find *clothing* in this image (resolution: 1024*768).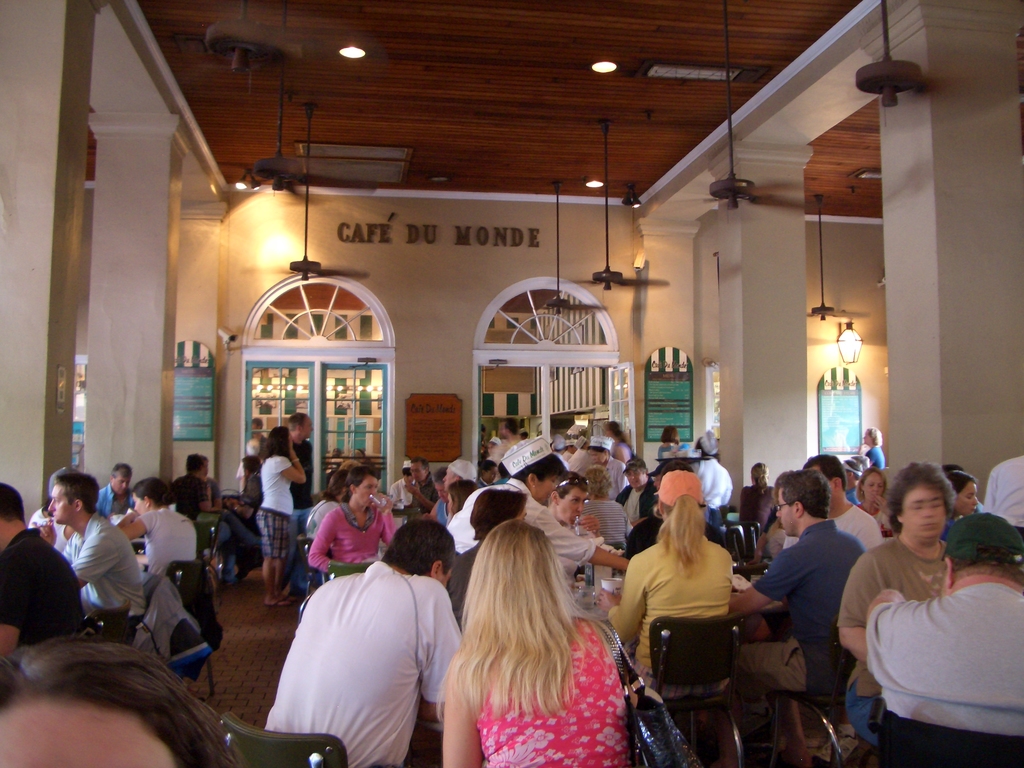
609:536:732:694.
